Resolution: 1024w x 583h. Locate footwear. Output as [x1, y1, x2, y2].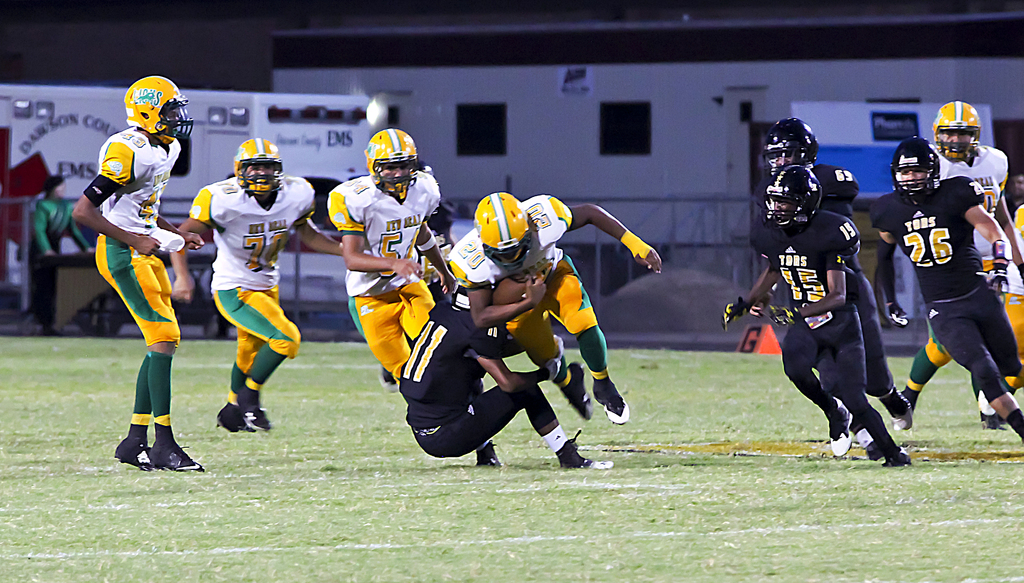
[843, 401, 881, 455].
